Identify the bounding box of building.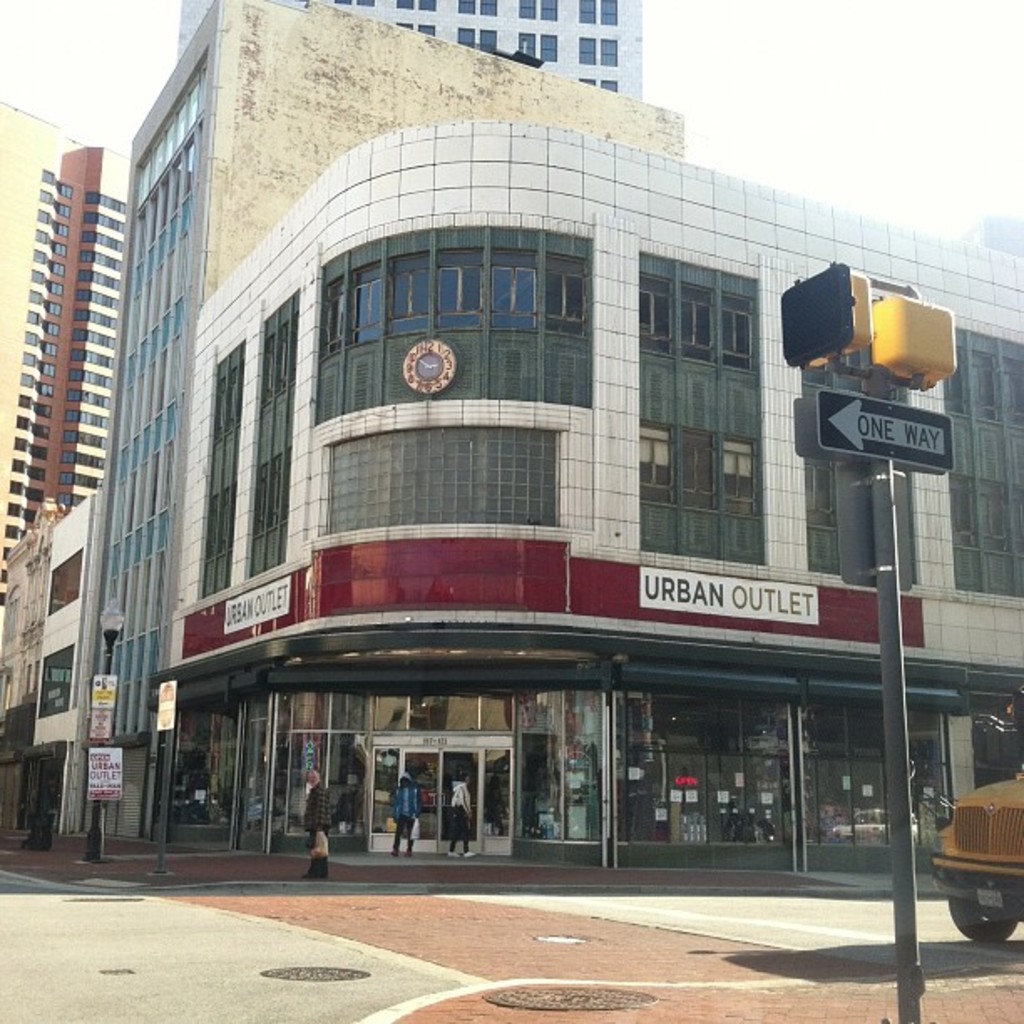
left=164, top=120, right=1022, bottom=867.
